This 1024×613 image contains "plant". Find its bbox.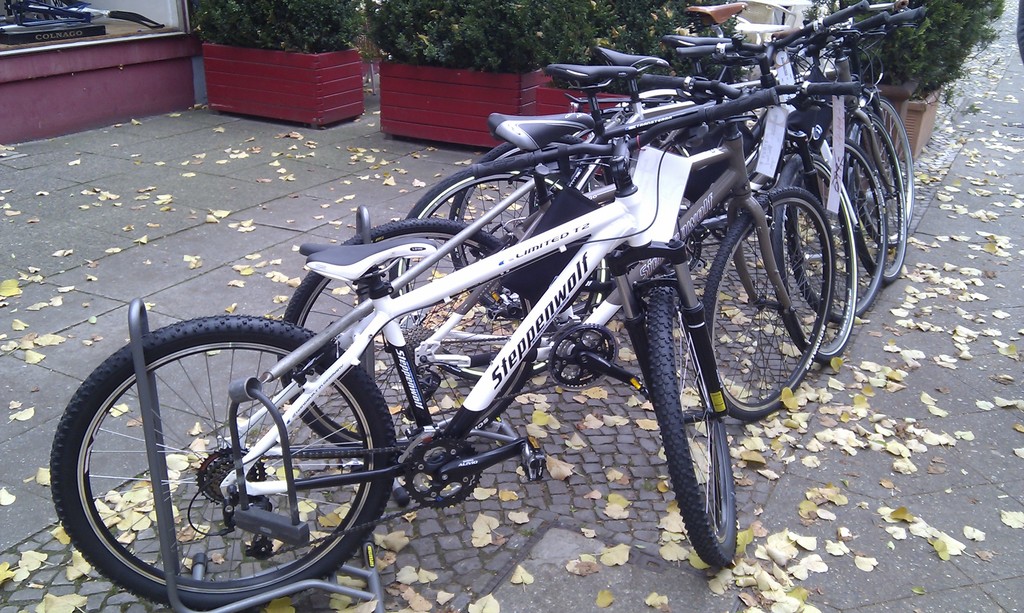
582,436,595,448.
